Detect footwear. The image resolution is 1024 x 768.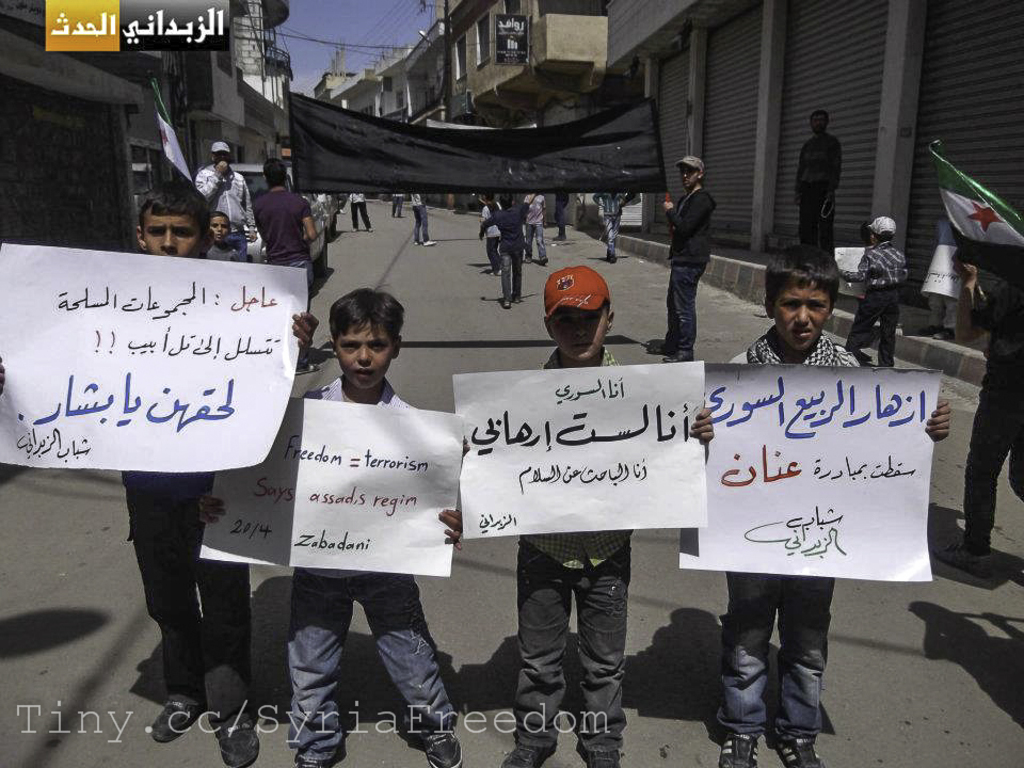
[148, 700, 203, 740].
